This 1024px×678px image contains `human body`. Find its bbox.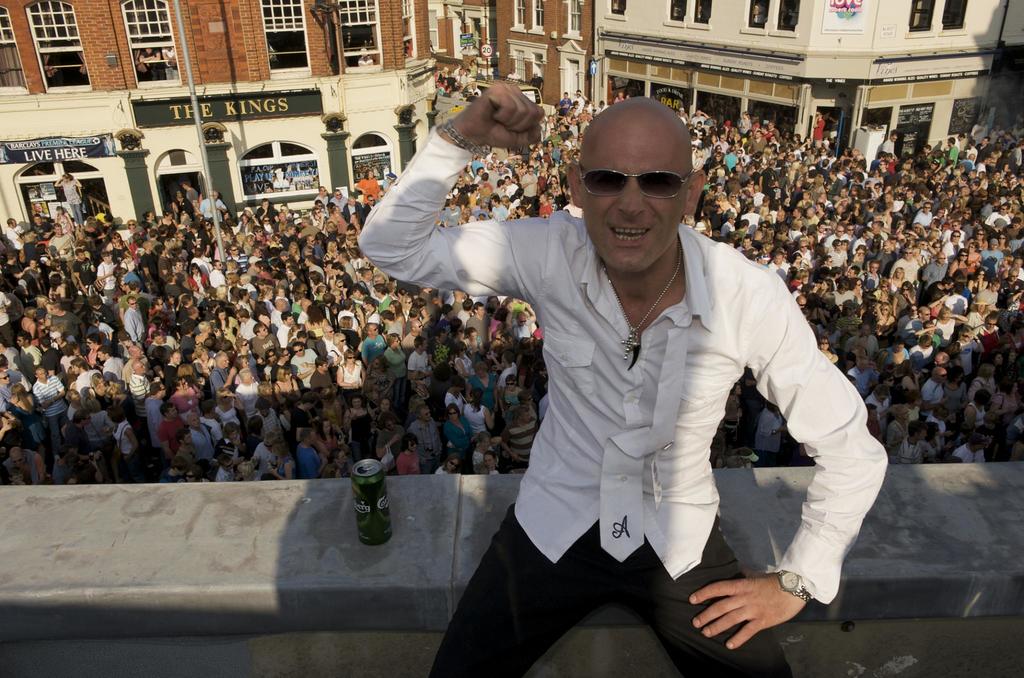
(942,220,963,244).
